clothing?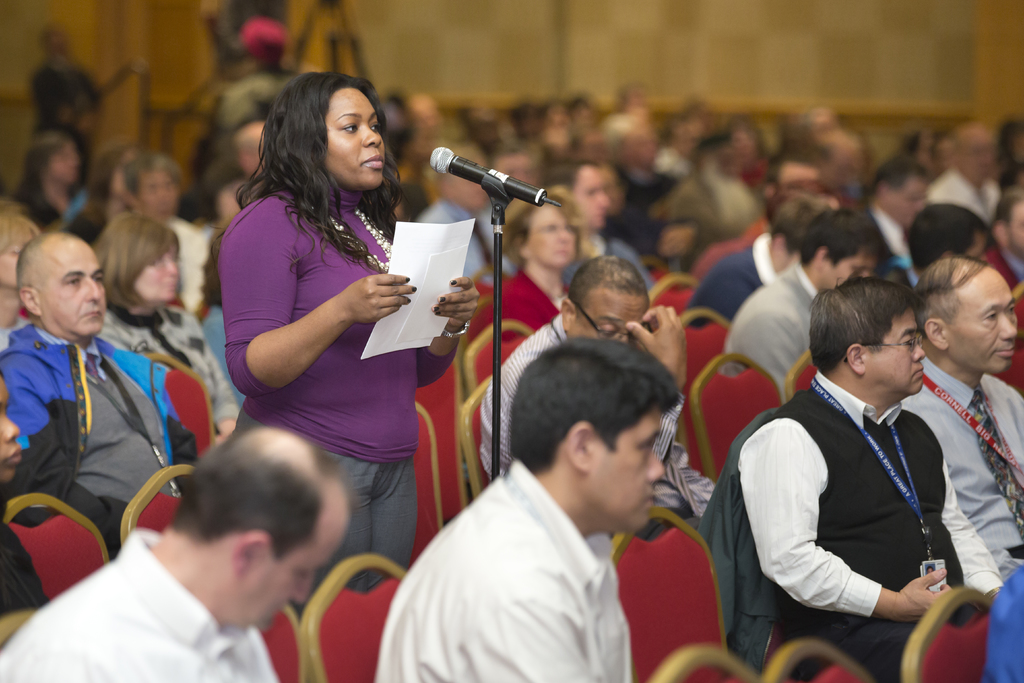
[374,464,635,682]
